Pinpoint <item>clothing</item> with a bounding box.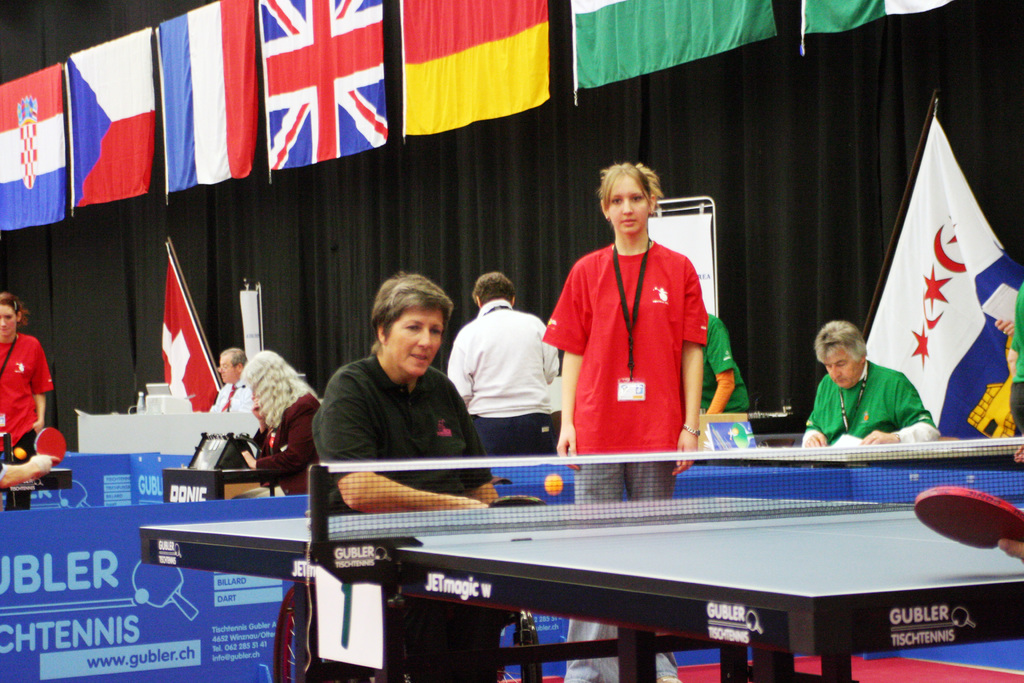
0:334:57:448.
